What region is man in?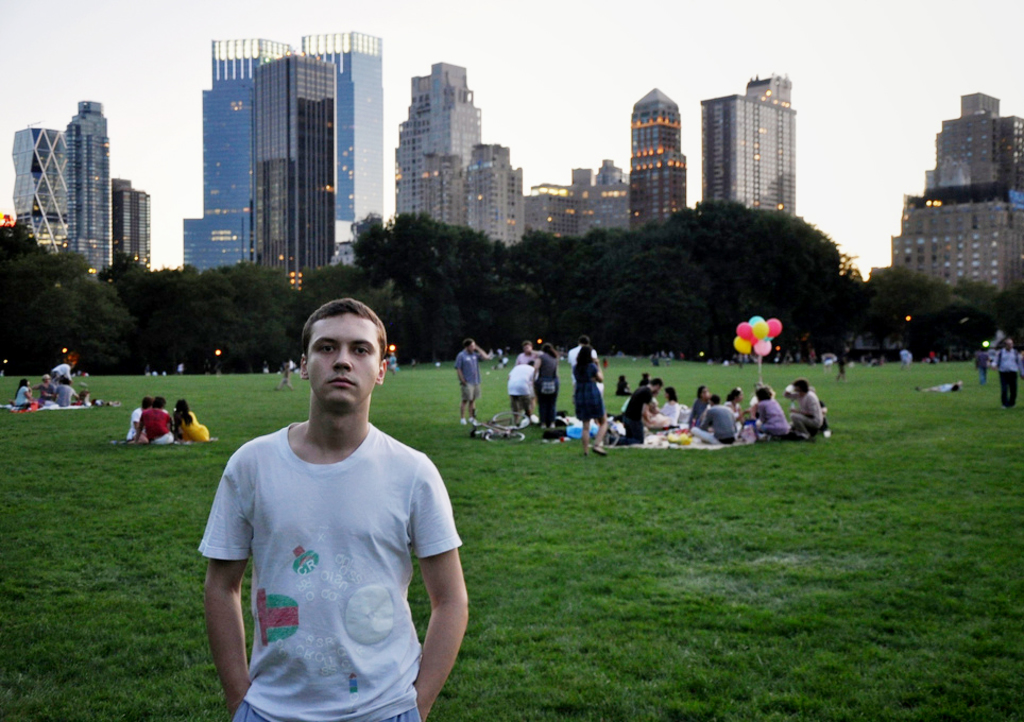
(x1=455, y1=340, x2=490, y2=427).
